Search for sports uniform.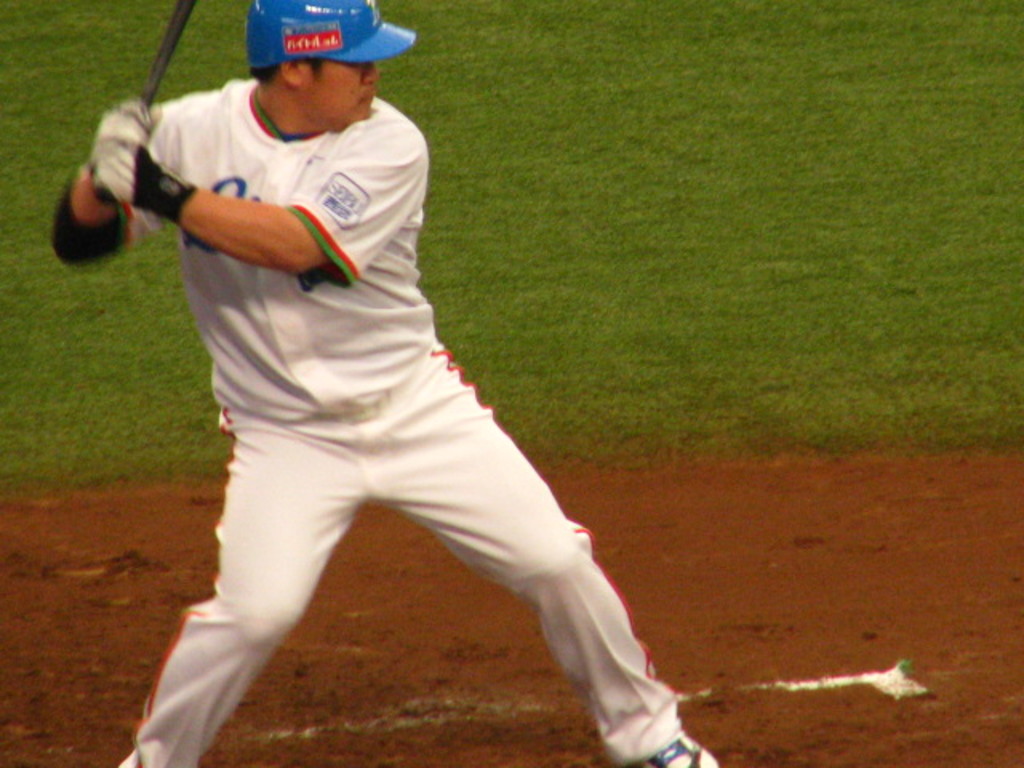
Found at 59/3/752/767.
